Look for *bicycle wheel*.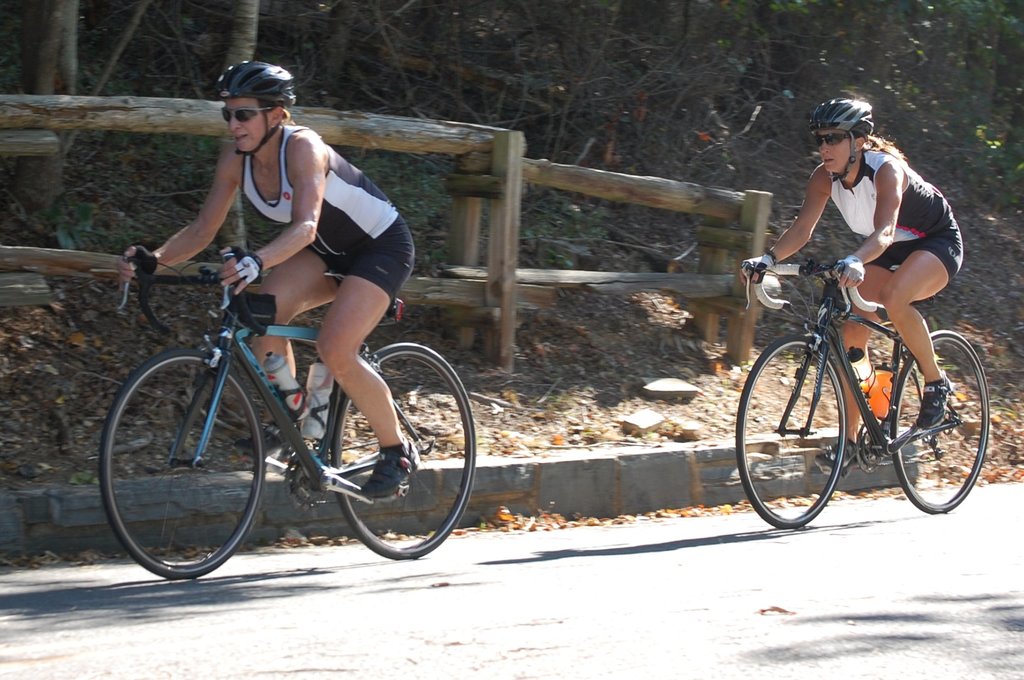
Found: BBox(109, 346, 260, 588).
